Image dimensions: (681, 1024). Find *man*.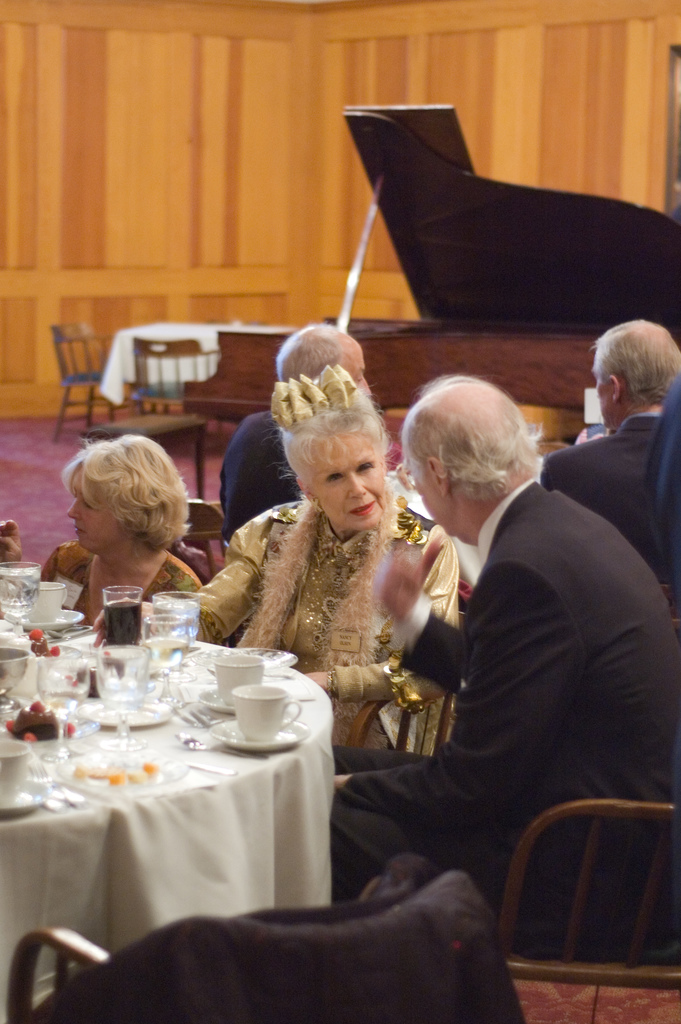
x1=320 y1=383 x2=680 y2=921.
